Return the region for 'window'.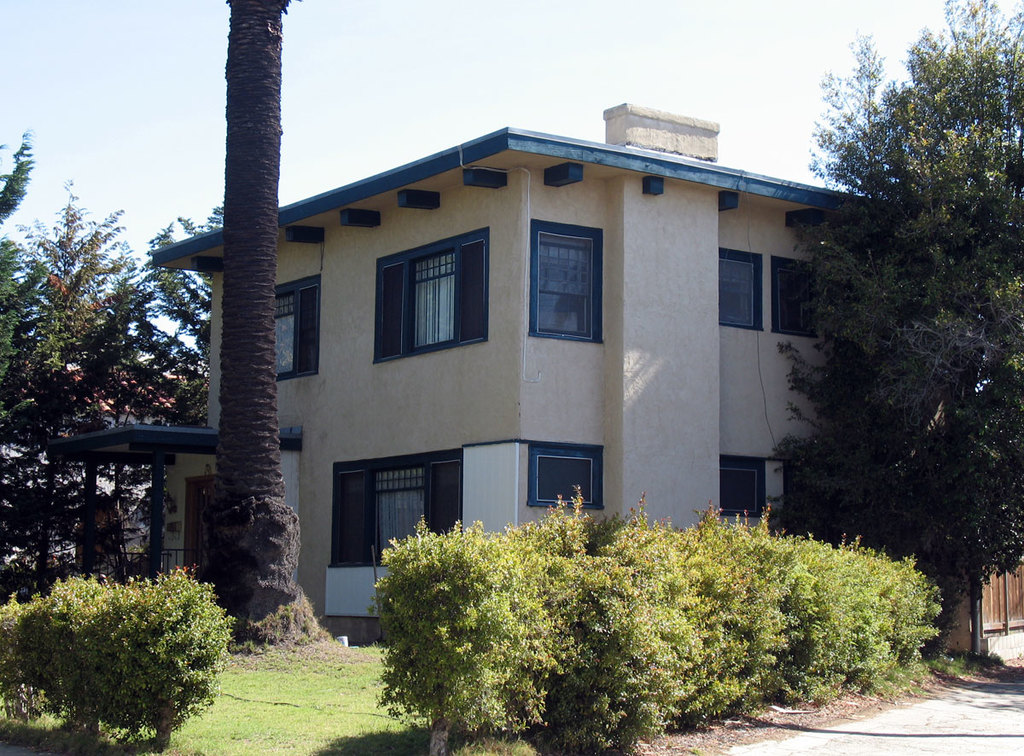
381 236 477 363.
